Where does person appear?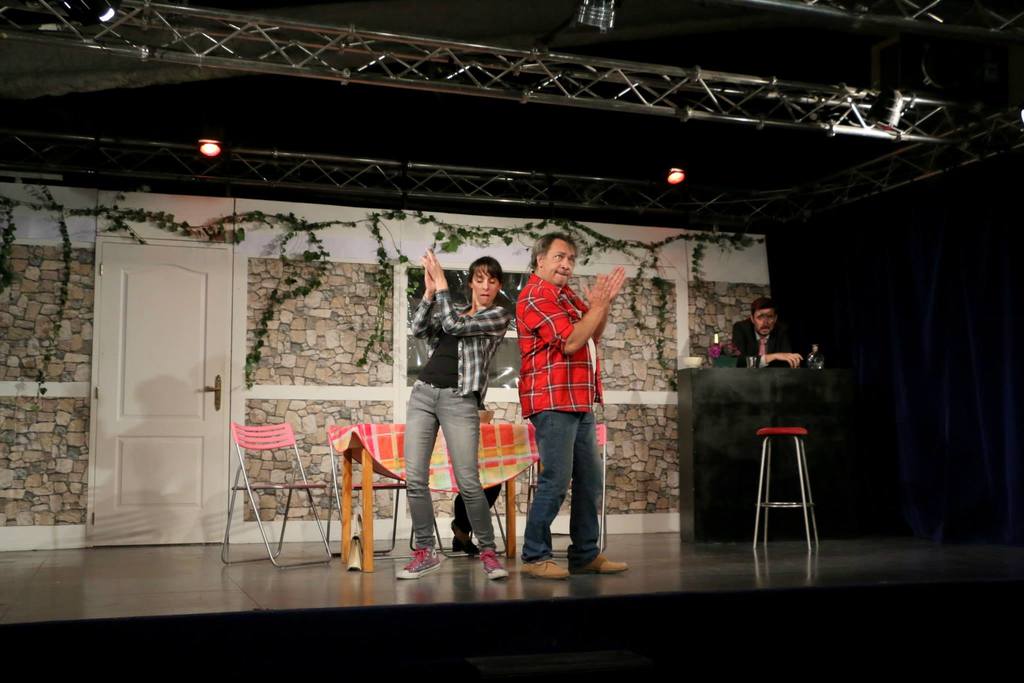
Appears at 732,296,805,371.
